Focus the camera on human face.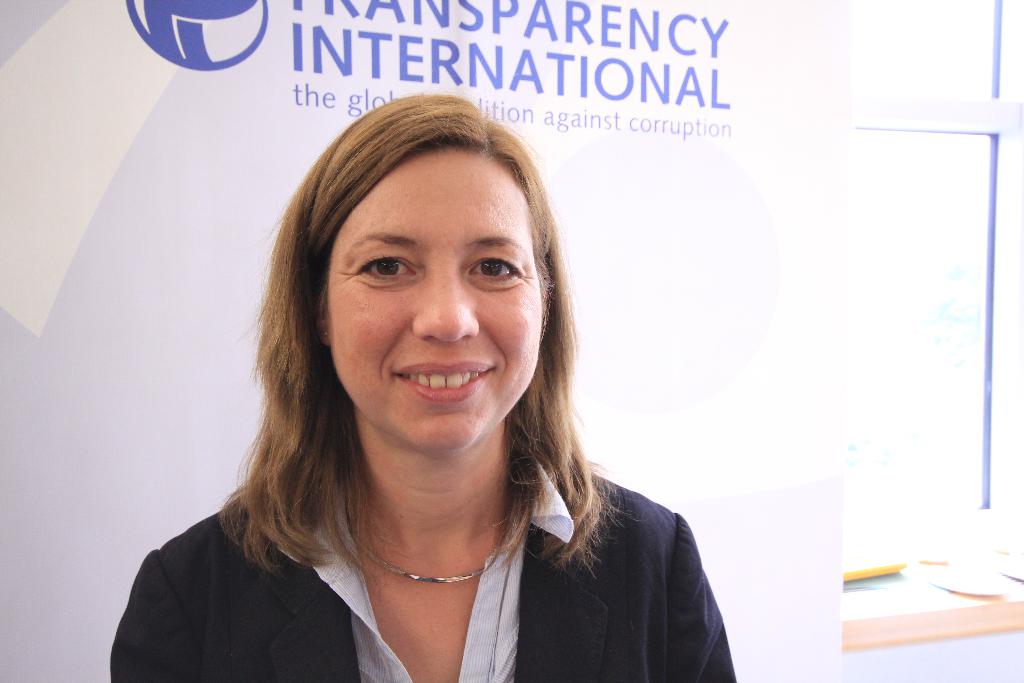
Focus region: 315, 142, 543, 452.
